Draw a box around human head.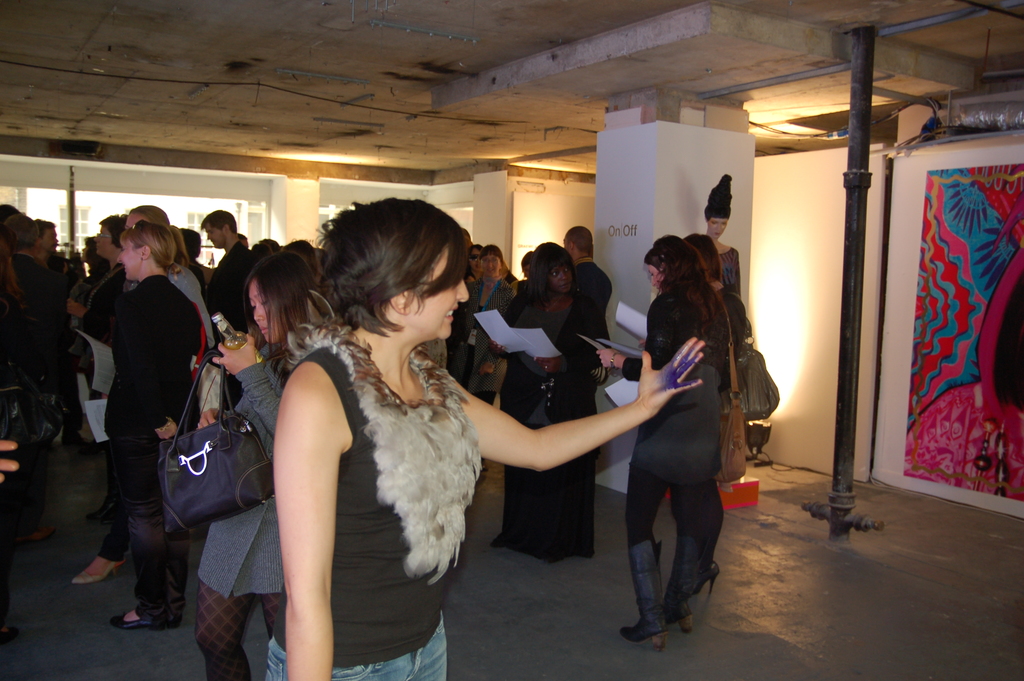
<bbox>95, 213, 125, 257</bbox>.
